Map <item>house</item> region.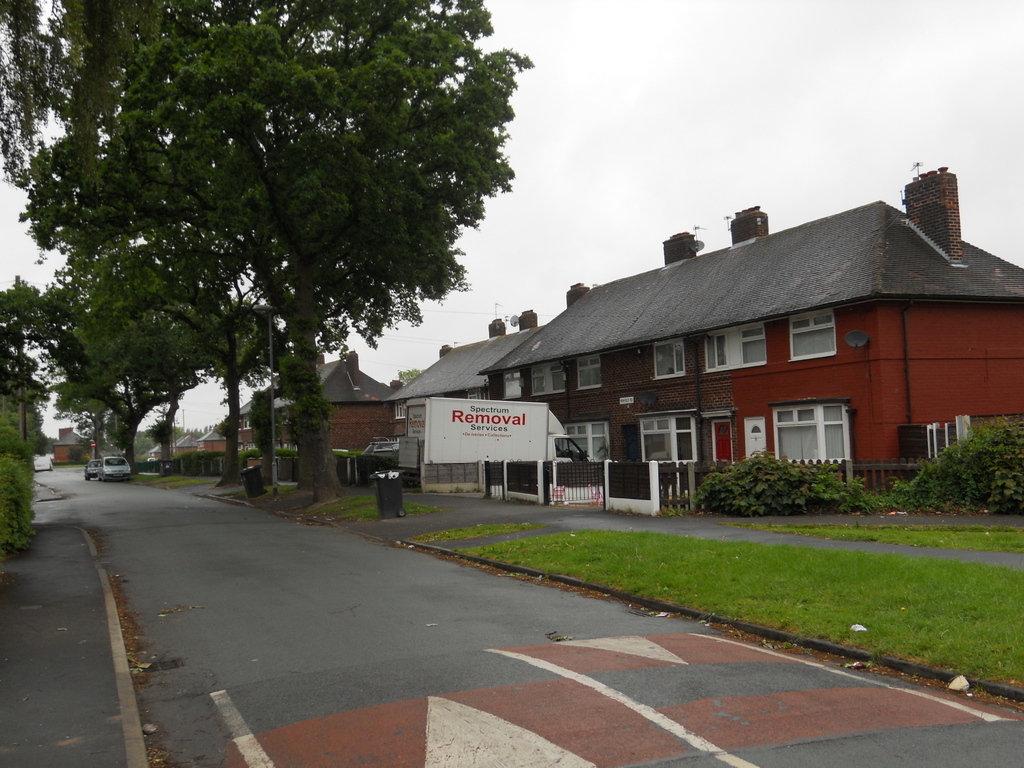
Mapped to [x1=54, y1=422, x2=92, y2=462].
